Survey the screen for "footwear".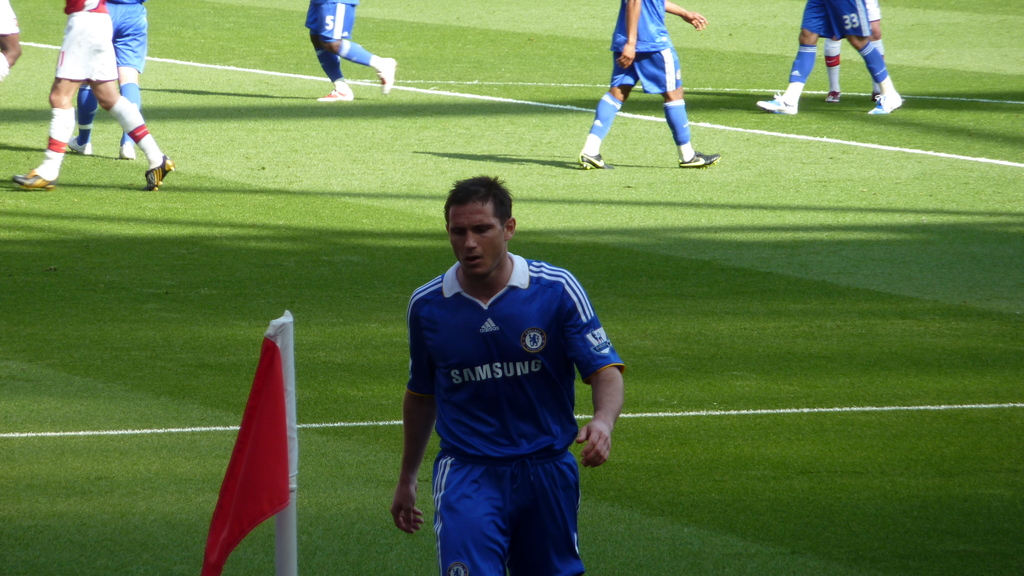
Survey found: (143,154,175,193).
